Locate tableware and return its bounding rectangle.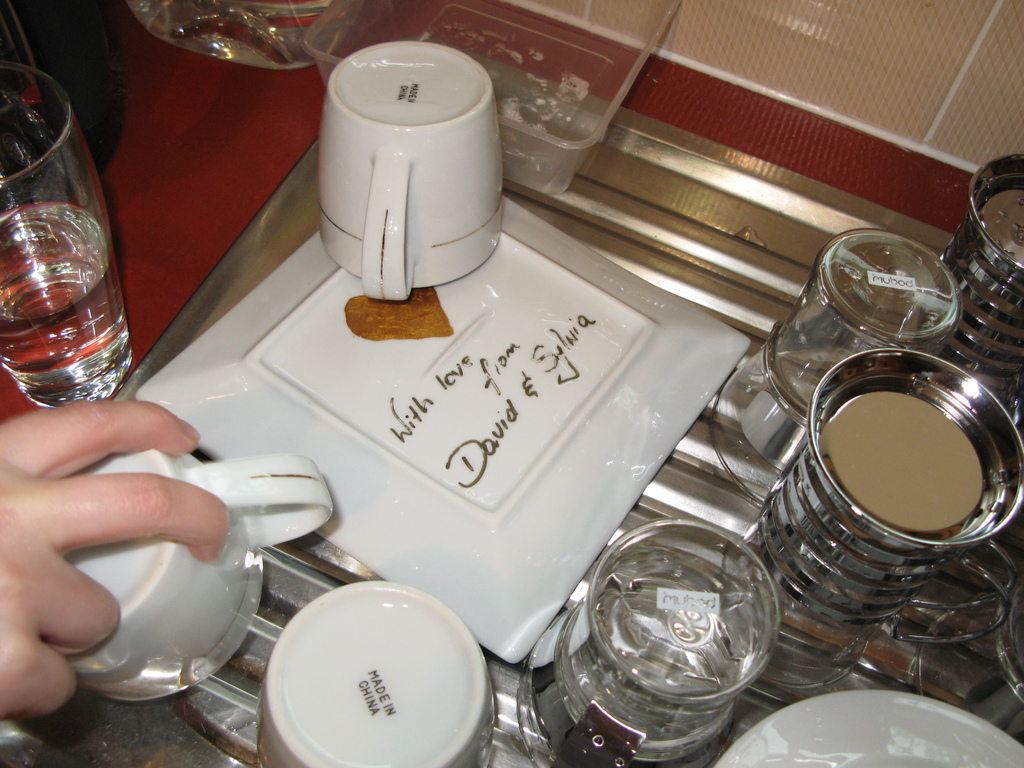
<box>516,518,781,767</box>.
